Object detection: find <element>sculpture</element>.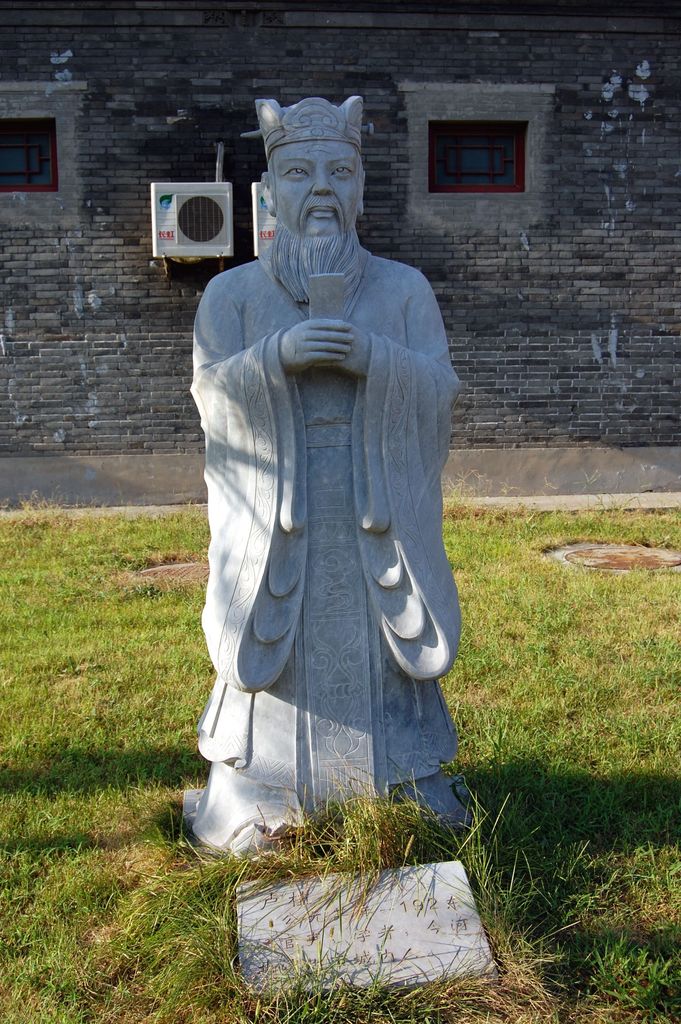
194 157 470 856.
